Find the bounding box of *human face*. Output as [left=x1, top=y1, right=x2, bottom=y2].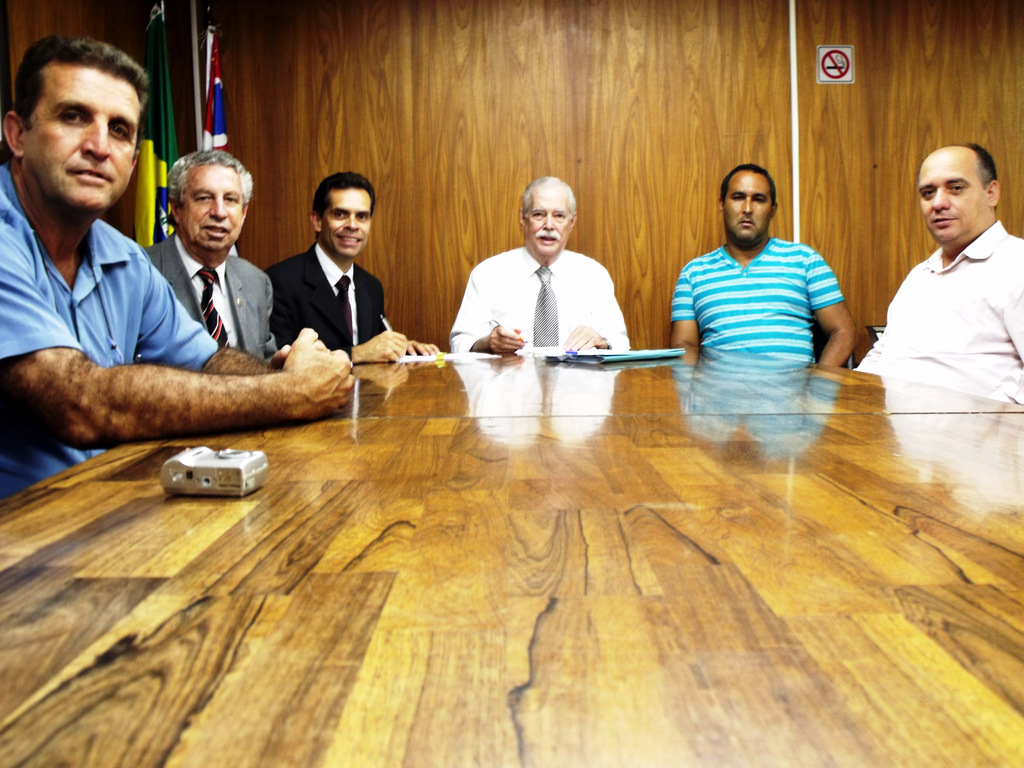
[left=917, top=155, right=985, bottom=243].
